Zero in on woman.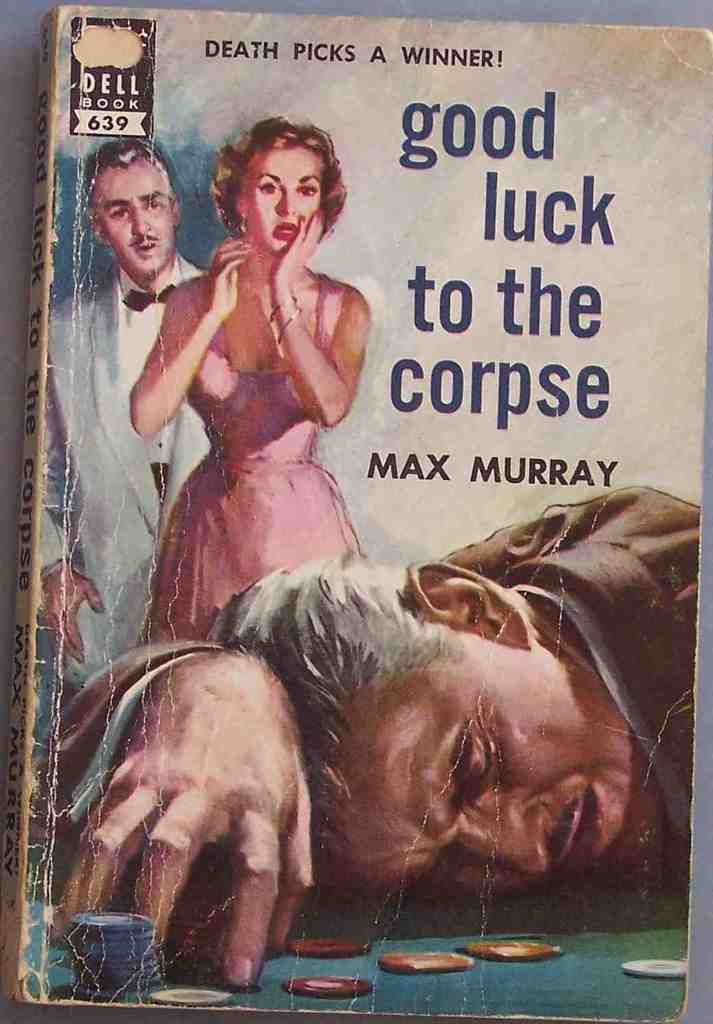
Zeroed in: crop(103, 118, 402, 679).
